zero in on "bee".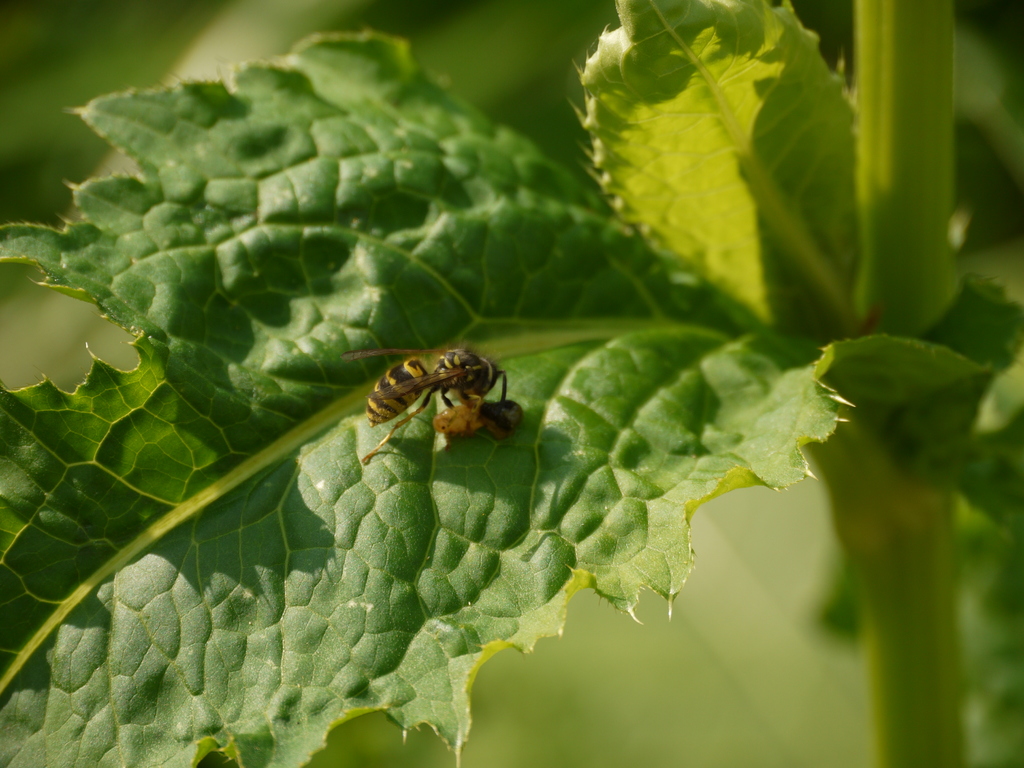
Zeroed in: (349,335,527,468).
